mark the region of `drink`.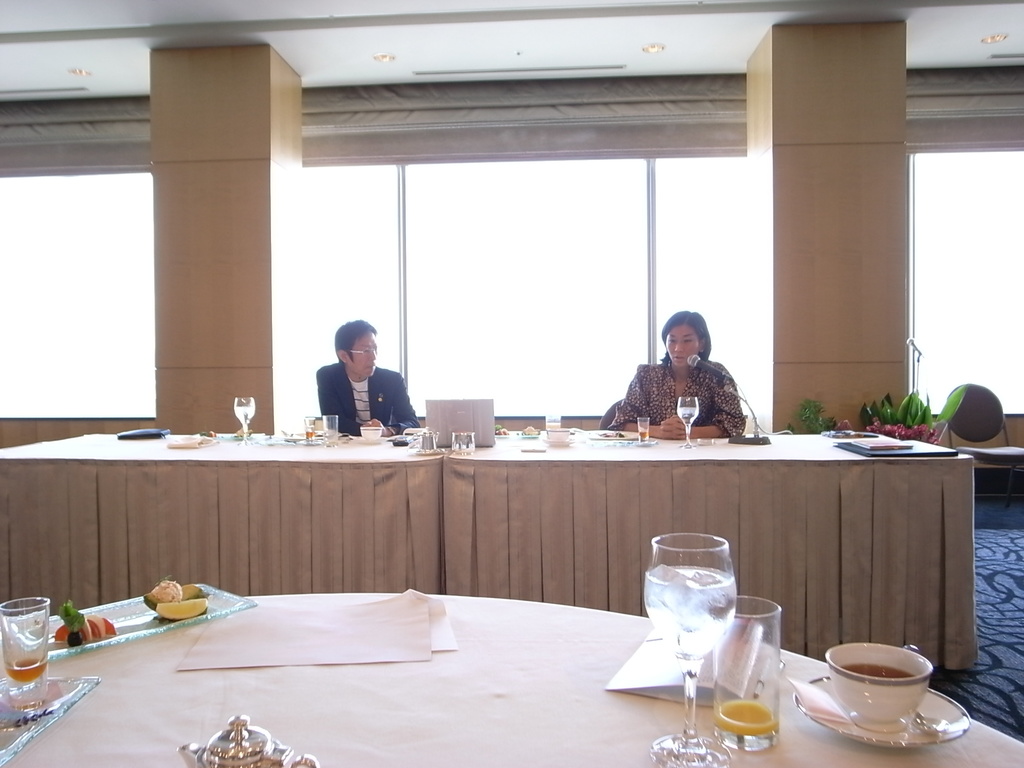
Region: (844, 657, 920, 679).
